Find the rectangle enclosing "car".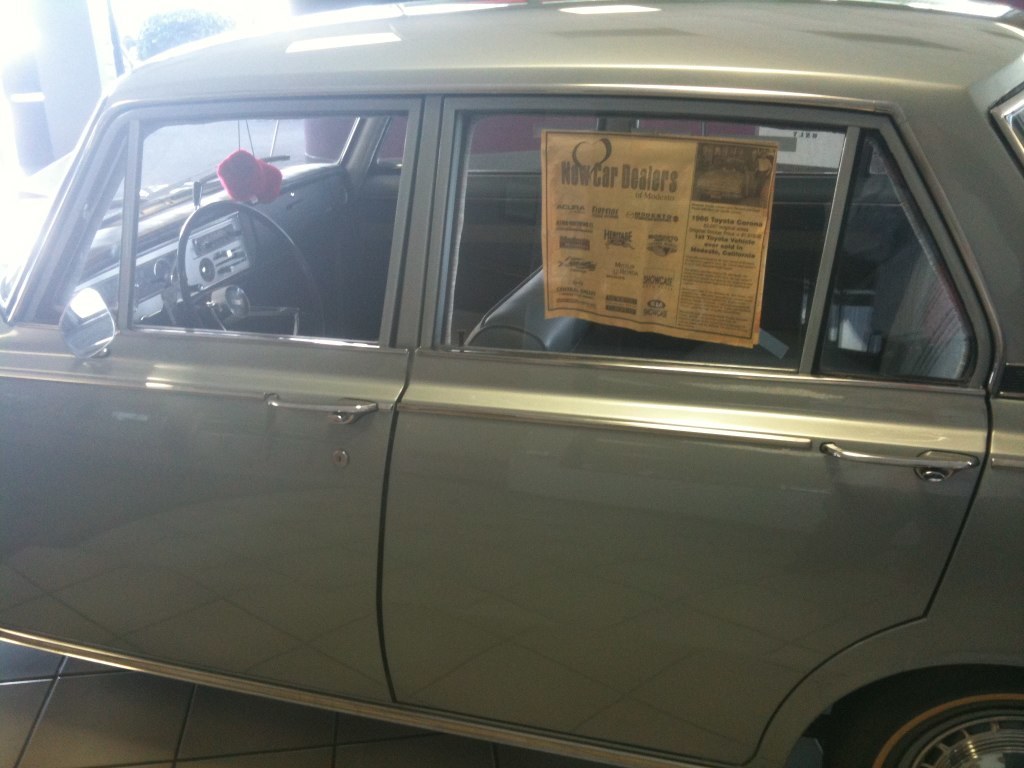
0/0/1023/767.
